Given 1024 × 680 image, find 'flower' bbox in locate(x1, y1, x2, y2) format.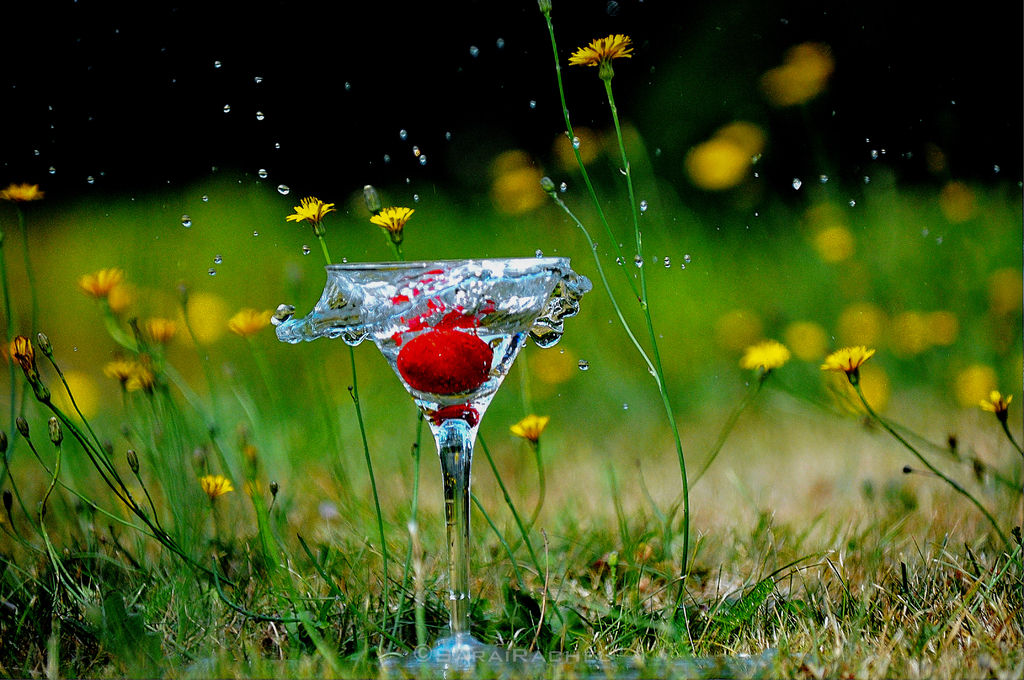
locate(814, 339, 874, 371).
